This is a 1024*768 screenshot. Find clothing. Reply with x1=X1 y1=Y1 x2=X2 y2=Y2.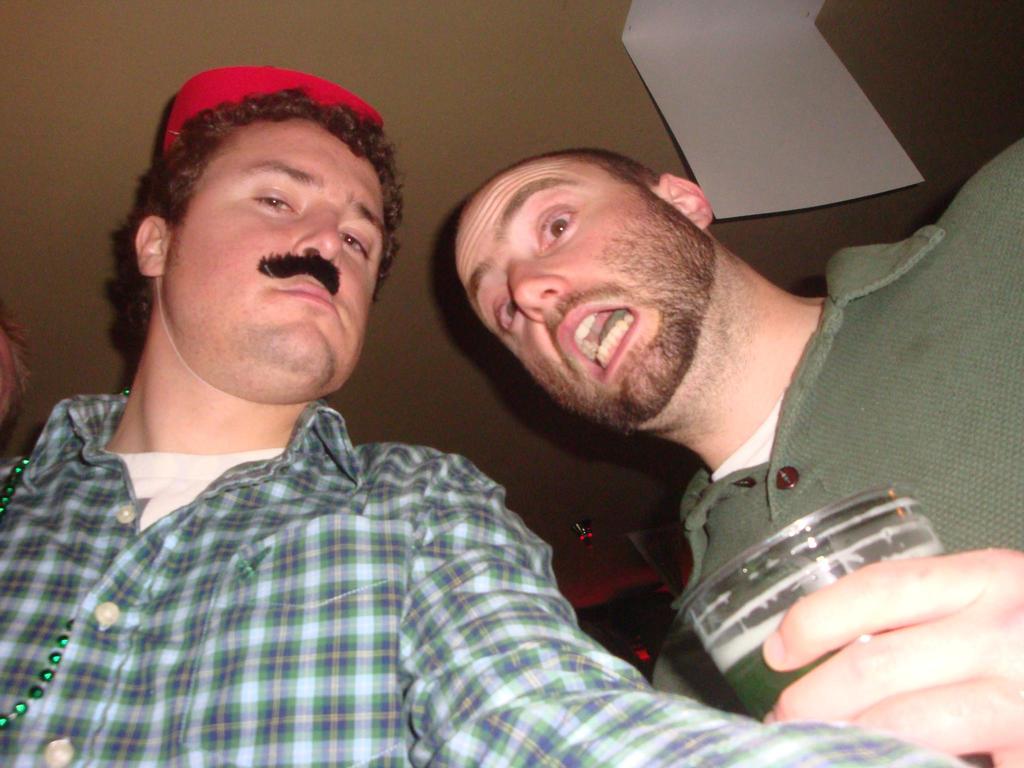
x1=47 y1=259 x2=752 y2=765.
